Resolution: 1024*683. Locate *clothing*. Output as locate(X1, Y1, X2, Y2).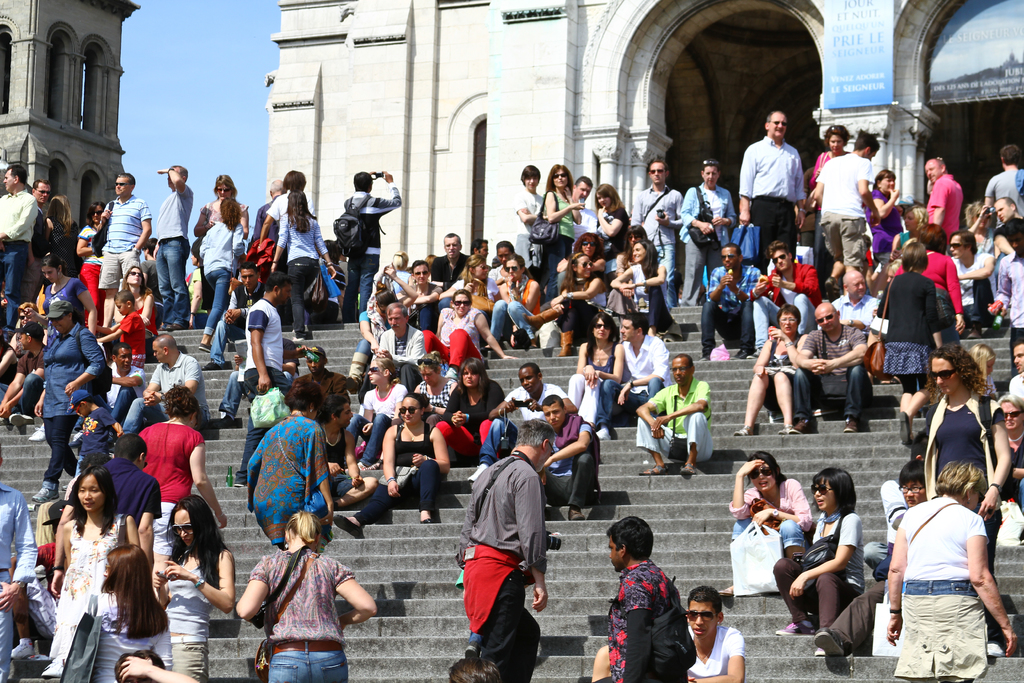
locate(601, 548, 700, 682).
